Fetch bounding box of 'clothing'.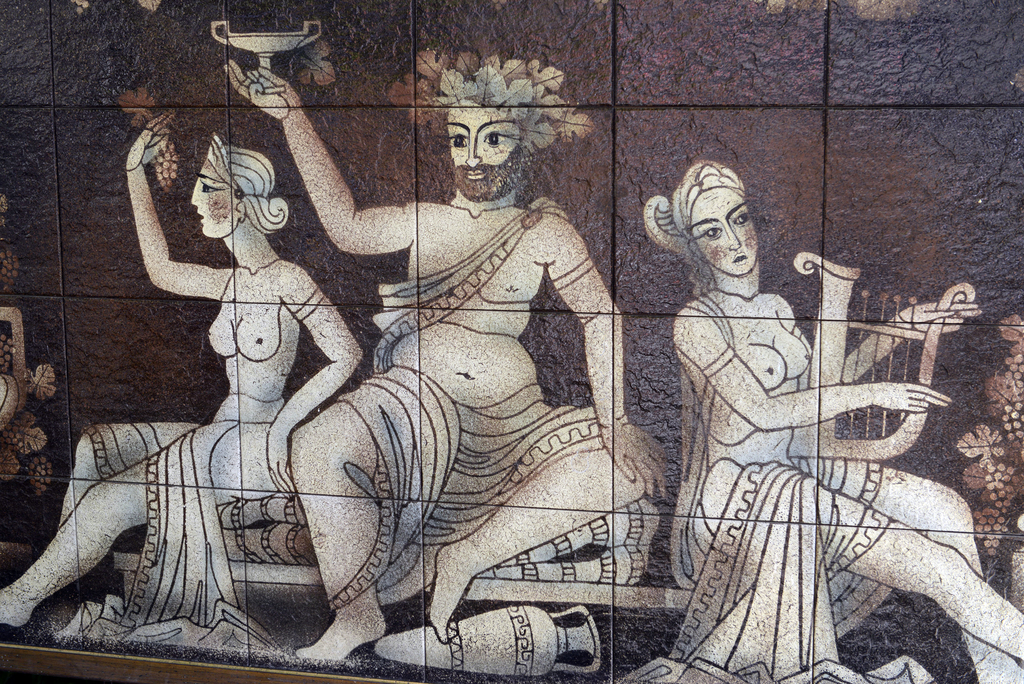
Bbox: l=332, t=199, r=611, b=616.
